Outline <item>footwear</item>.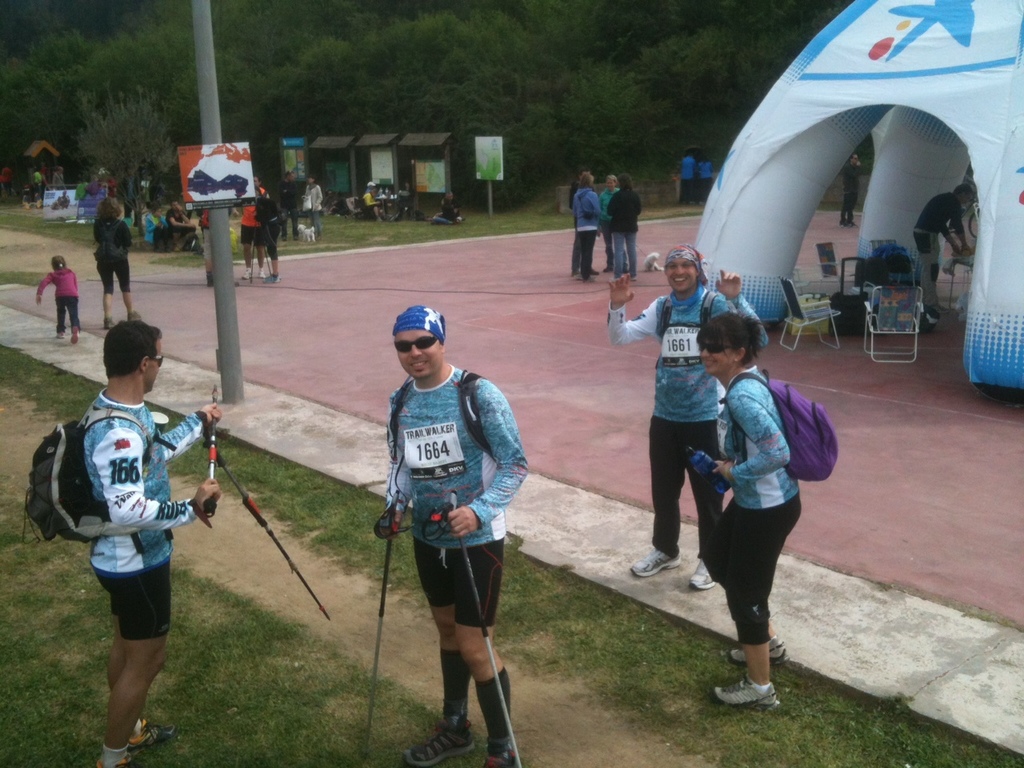
Outline: bbox(96, 750, 138, 766).
